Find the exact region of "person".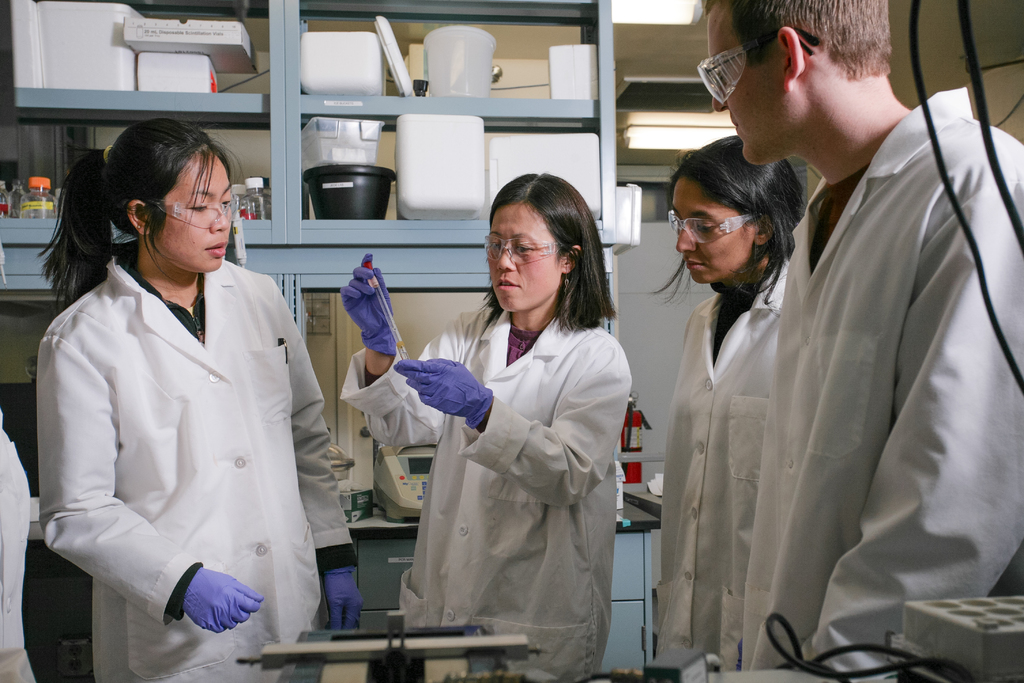
Exact region: x1=648 y1=125 x2=807 y2=682.
